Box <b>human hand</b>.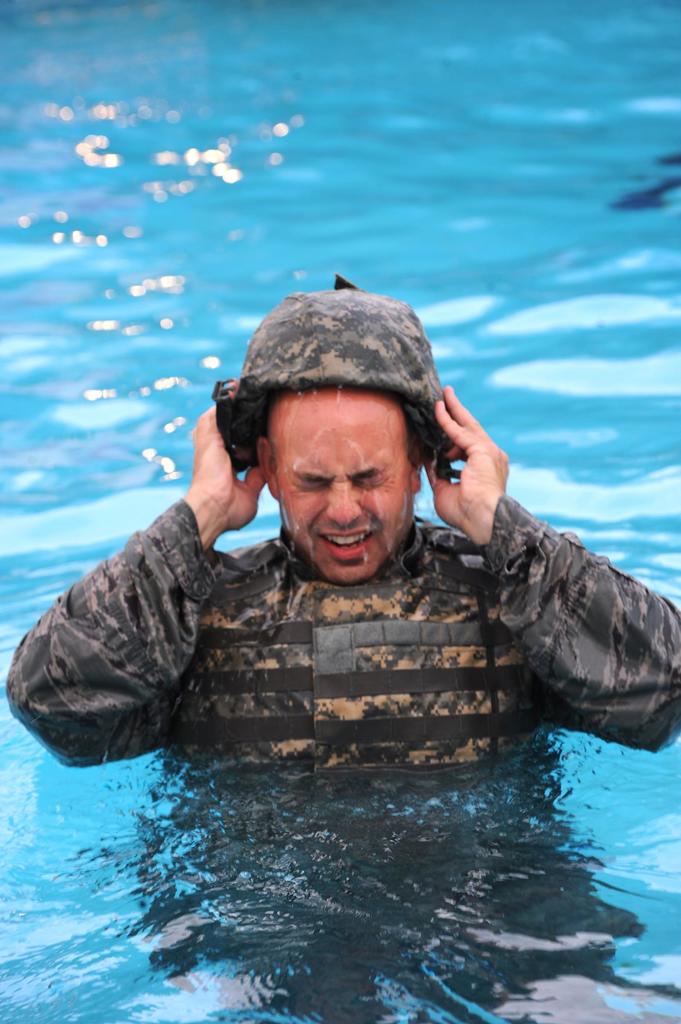
<region>443, 383, 534, 568</region>.
